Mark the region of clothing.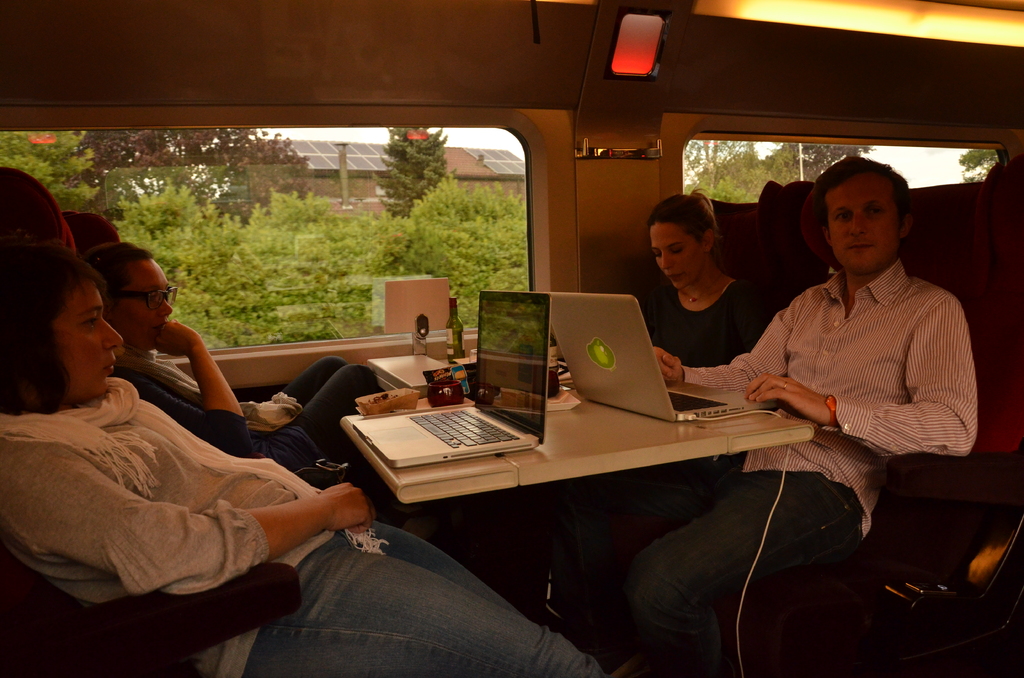
Region: (682,255,980,535).
